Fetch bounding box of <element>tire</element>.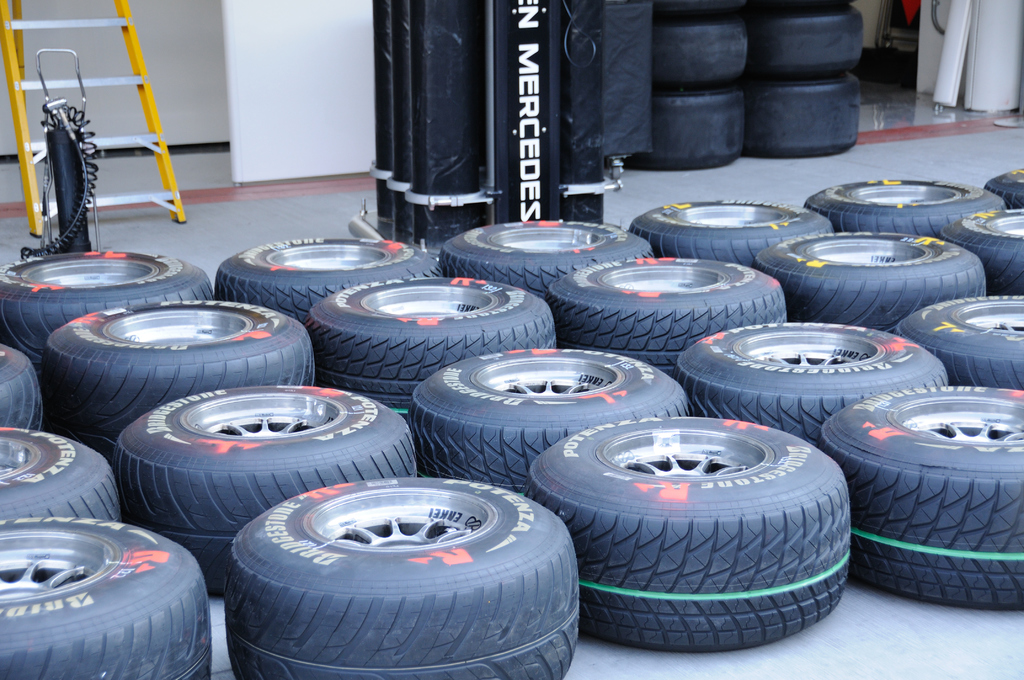
Bbox: Rect(650, 0, 746, 19).
